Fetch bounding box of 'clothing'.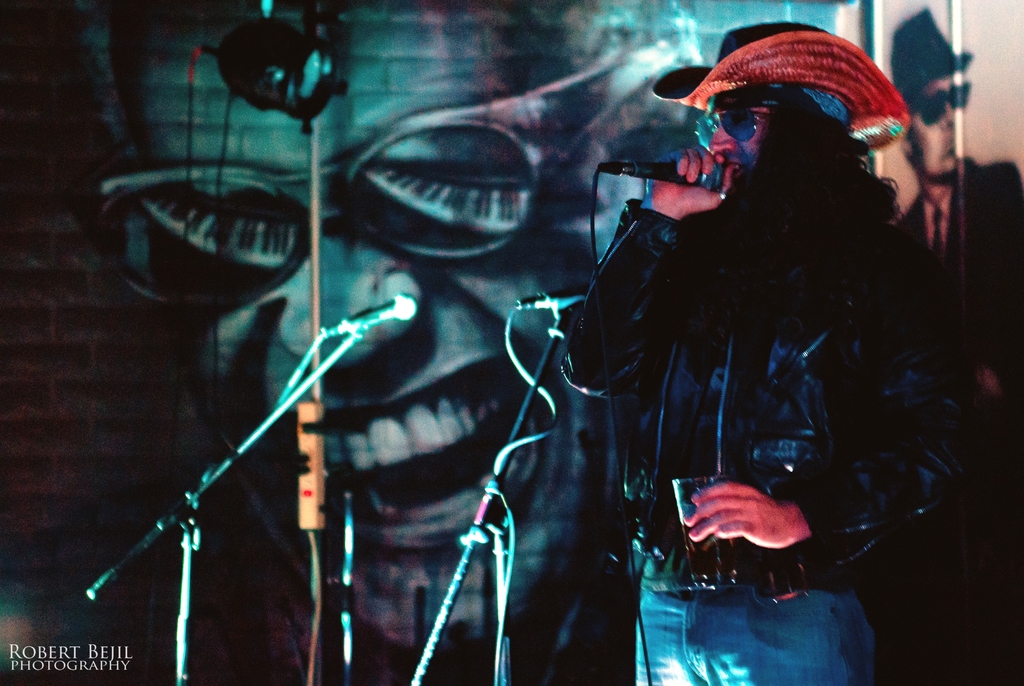
Bbox: rect(559, 85, 904, 685).
